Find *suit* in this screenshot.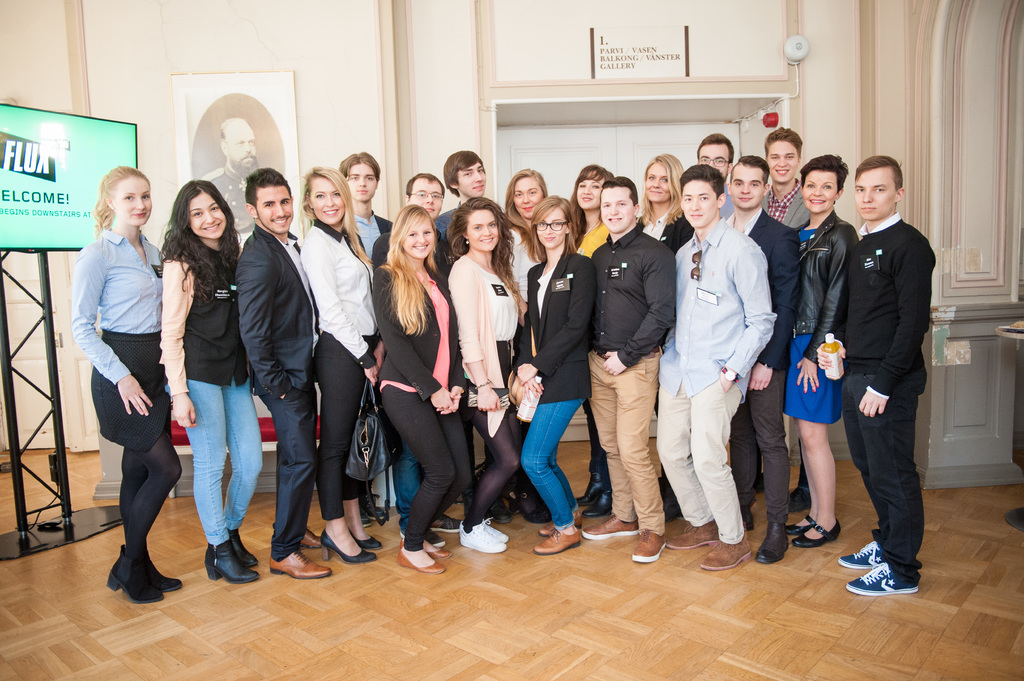
The bounding box for *suit* is 719:206:803:377.
